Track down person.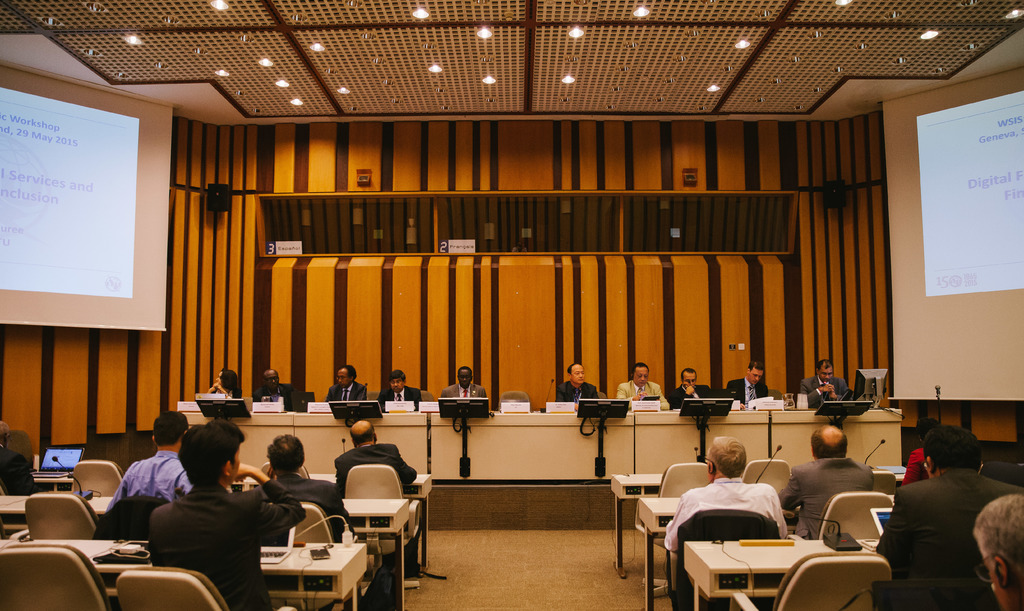
Tracked to left=879, top=428, right=1023, bottom=607.
